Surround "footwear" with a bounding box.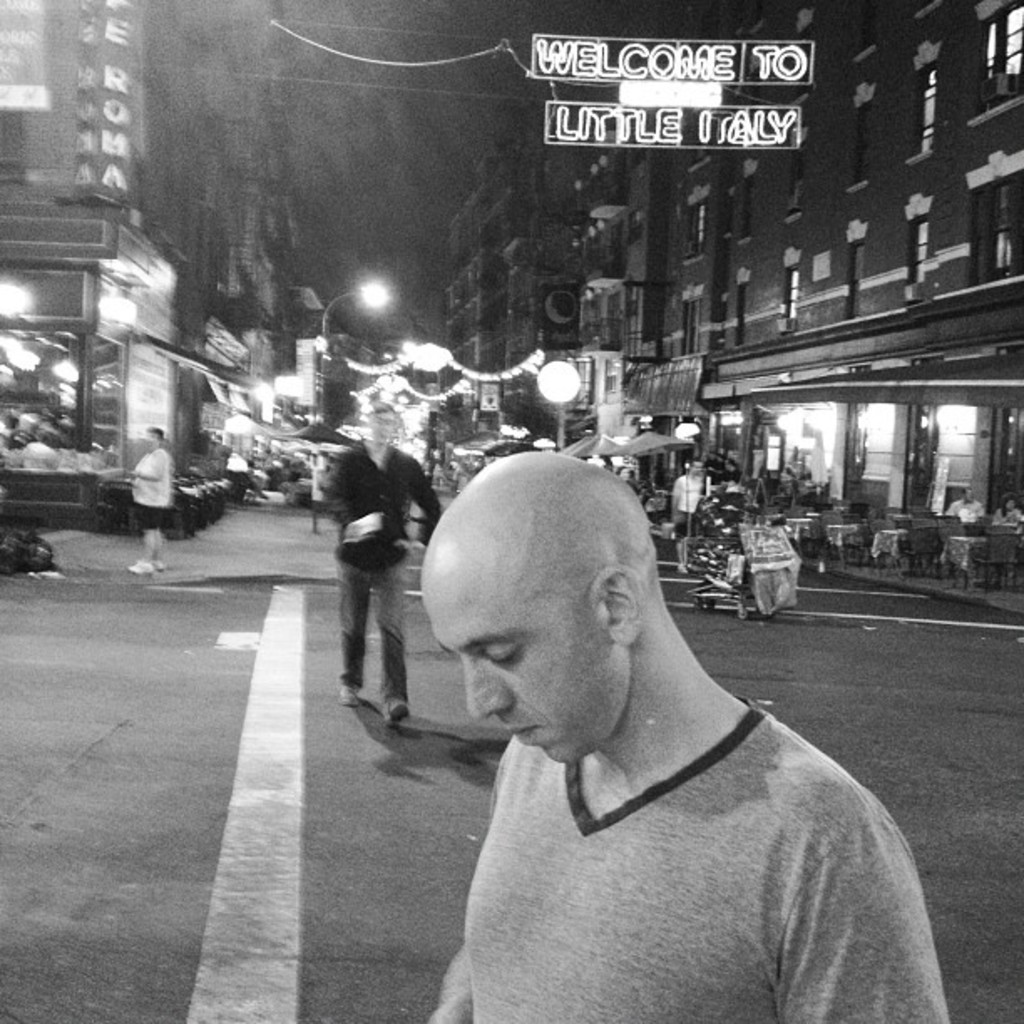
127:554:149:572.
